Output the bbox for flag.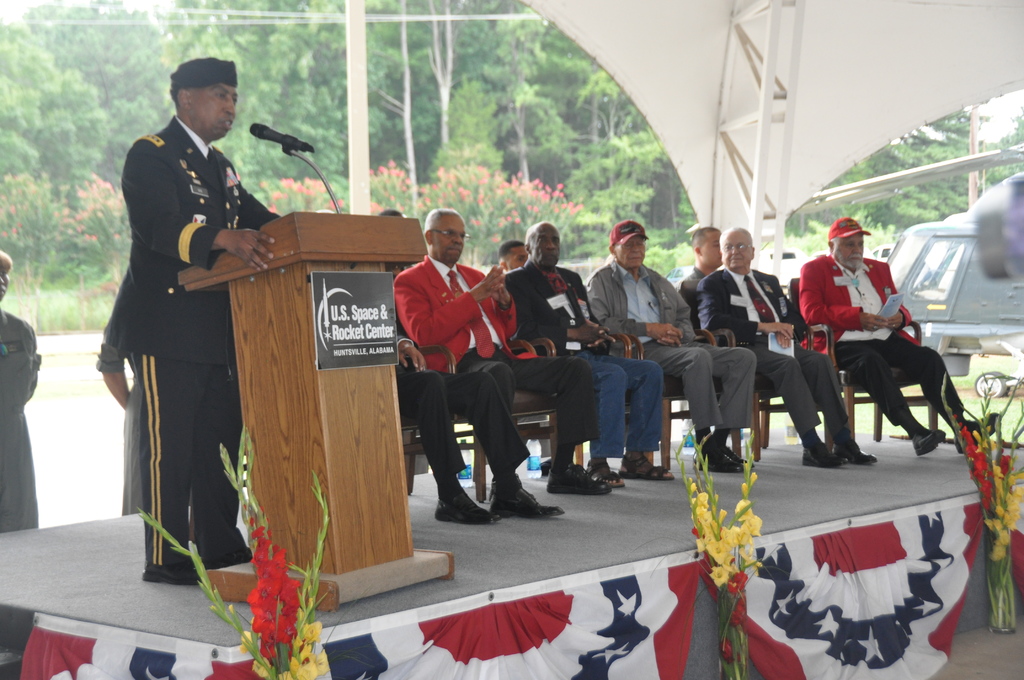
bbox=(713, 503, 979, 679).
